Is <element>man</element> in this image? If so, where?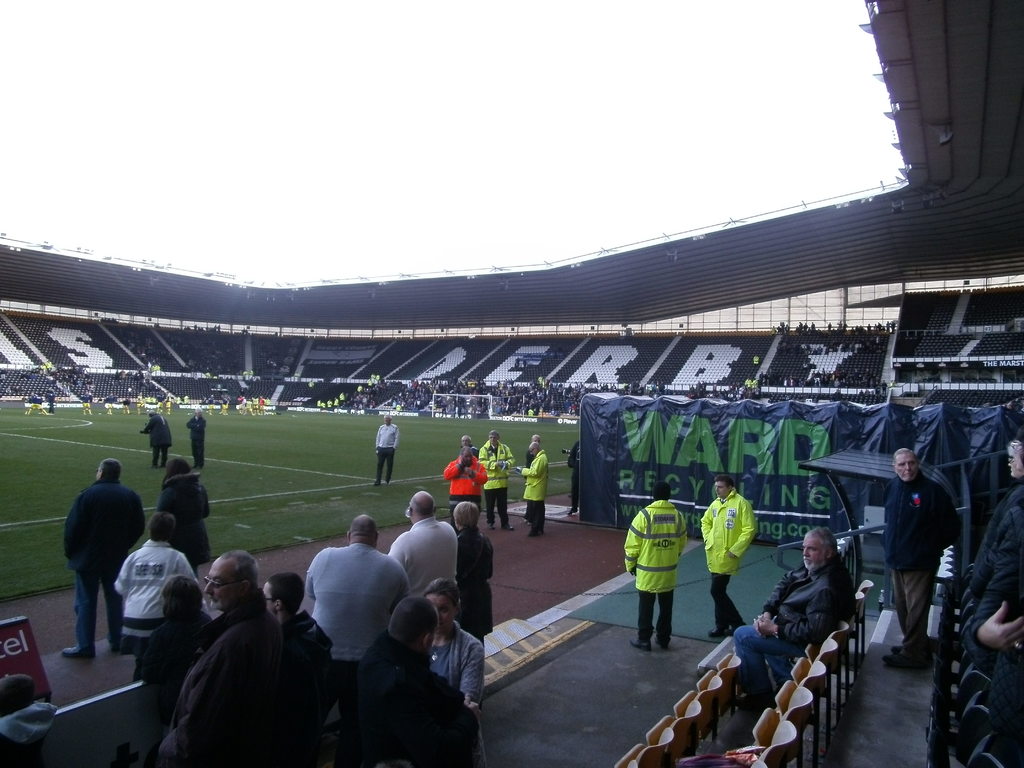
Yes, at l=518, t=434, r=542, b=492.
